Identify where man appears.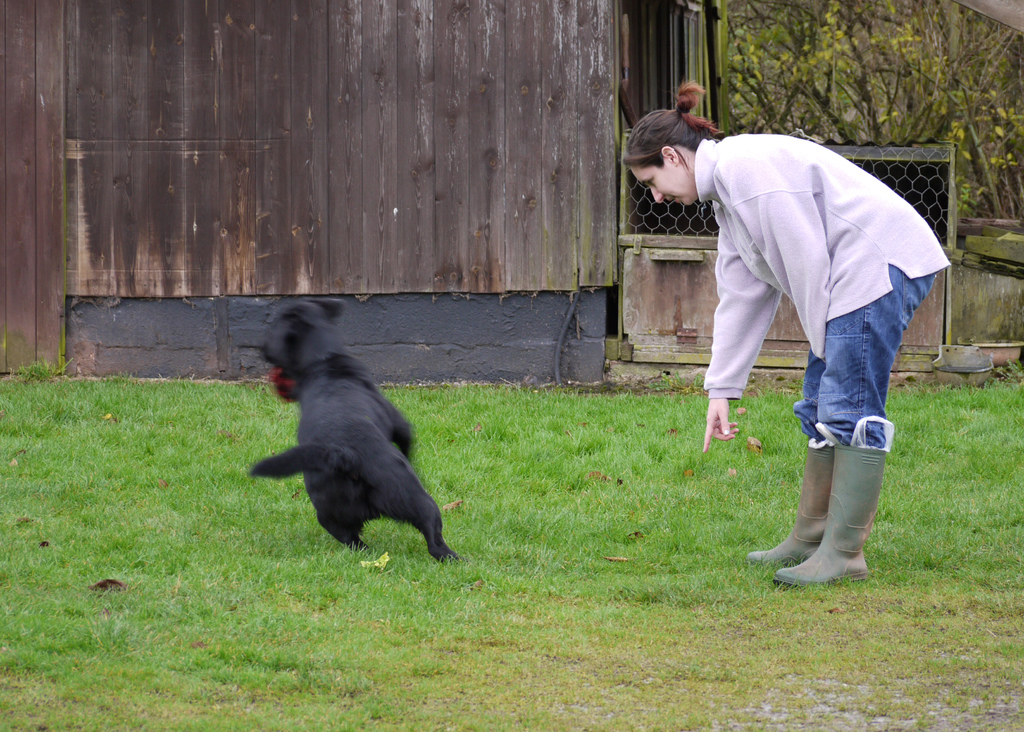
Appears at rect(675, 95, 945, 565).
